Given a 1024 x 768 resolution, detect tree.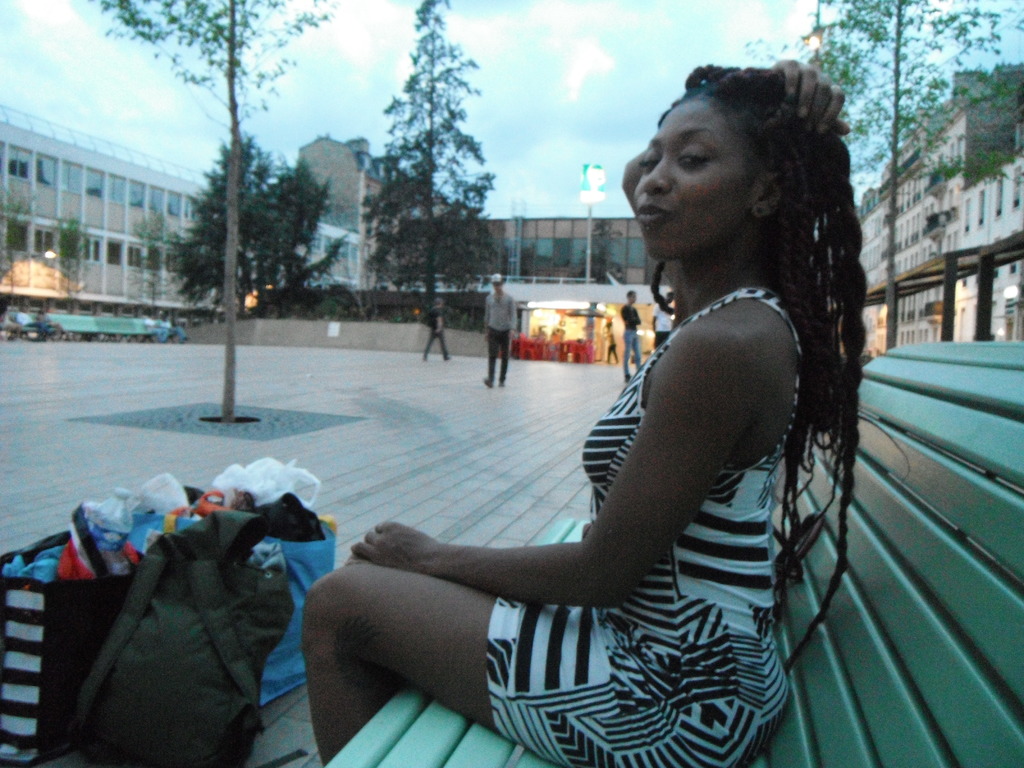
[left=364, top=26, right=502, bottom=314].
